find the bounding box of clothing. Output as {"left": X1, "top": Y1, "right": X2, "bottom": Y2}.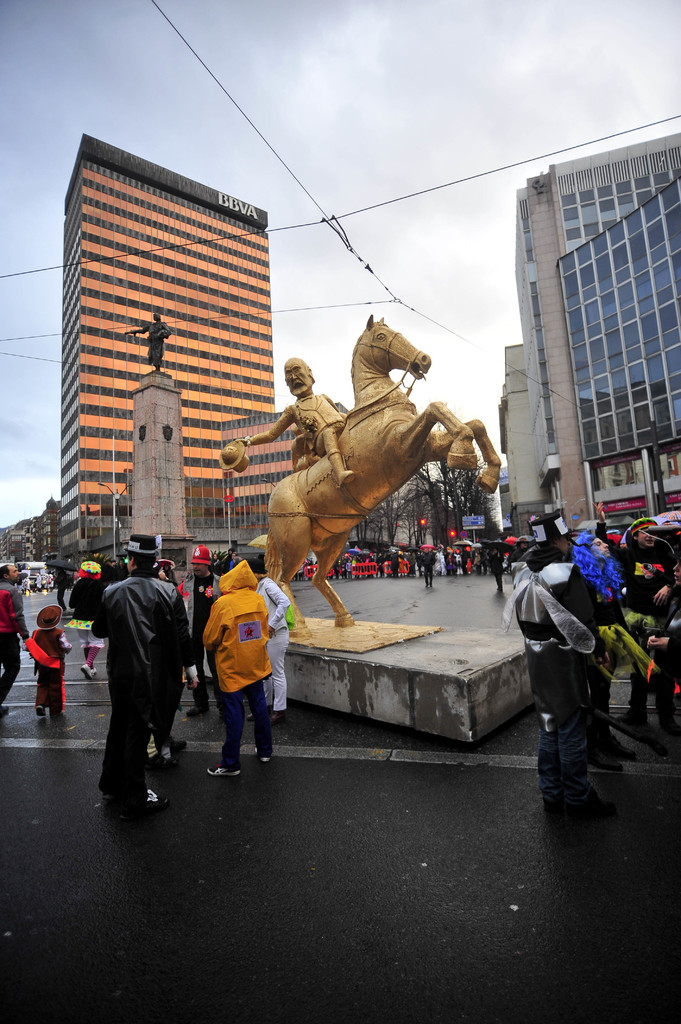
{"left": 253, "top": 569, "right": 295, "bottom": 714}.
